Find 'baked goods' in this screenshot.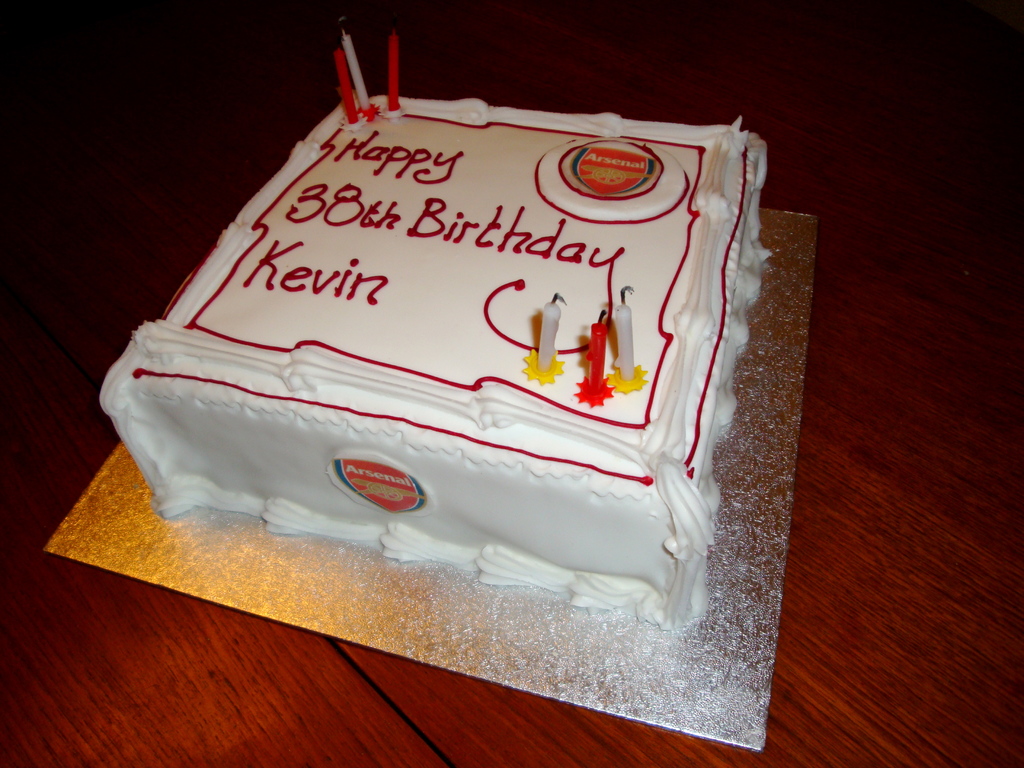
The bounding box for 'baked goods' is (89, 86, 769, 630).
